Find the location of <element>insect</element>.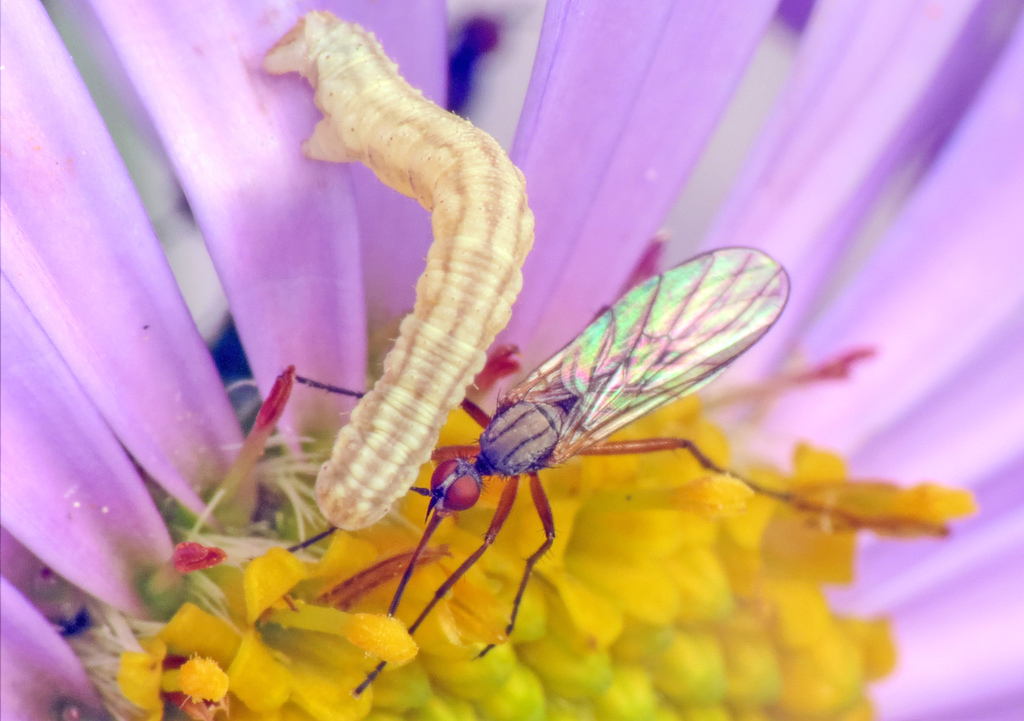
Location: (x1=293, y1=236, x2=794, y2=693).
